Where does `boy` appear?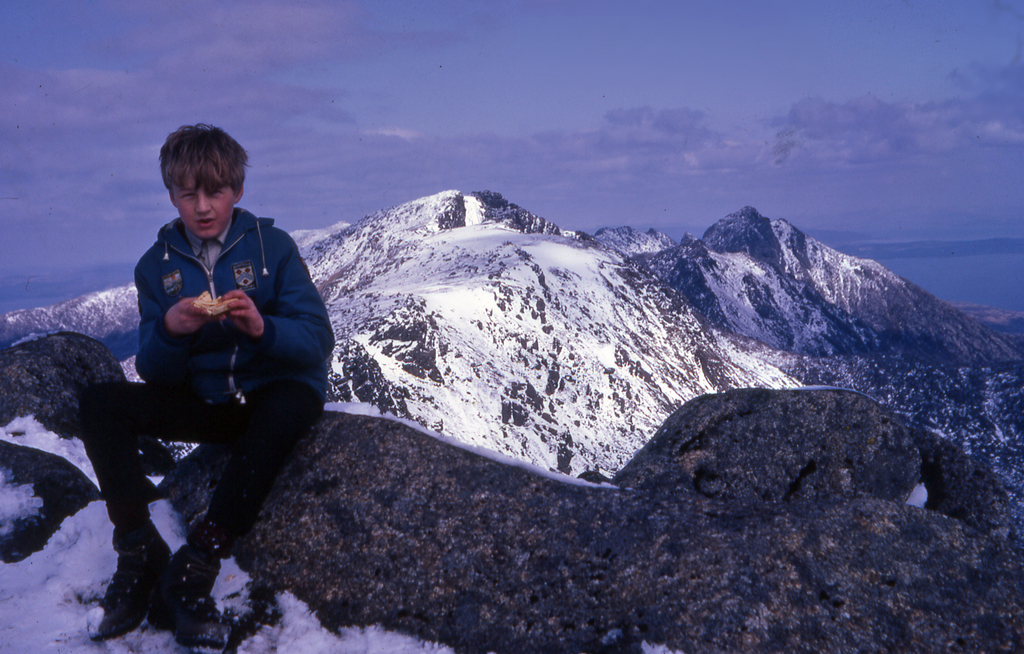
Appears at BBox(79, 122, 350, 646).
